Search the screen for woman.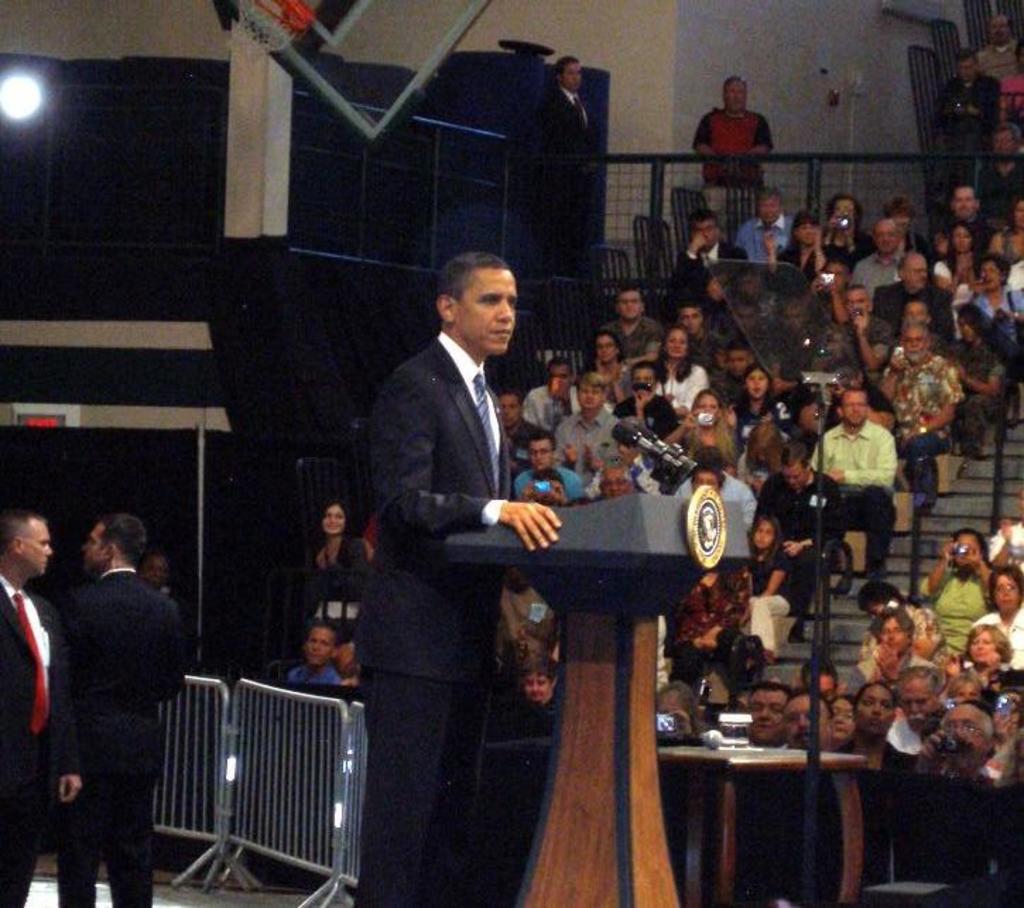
Found at Rect(668, 390, 737, 476).
